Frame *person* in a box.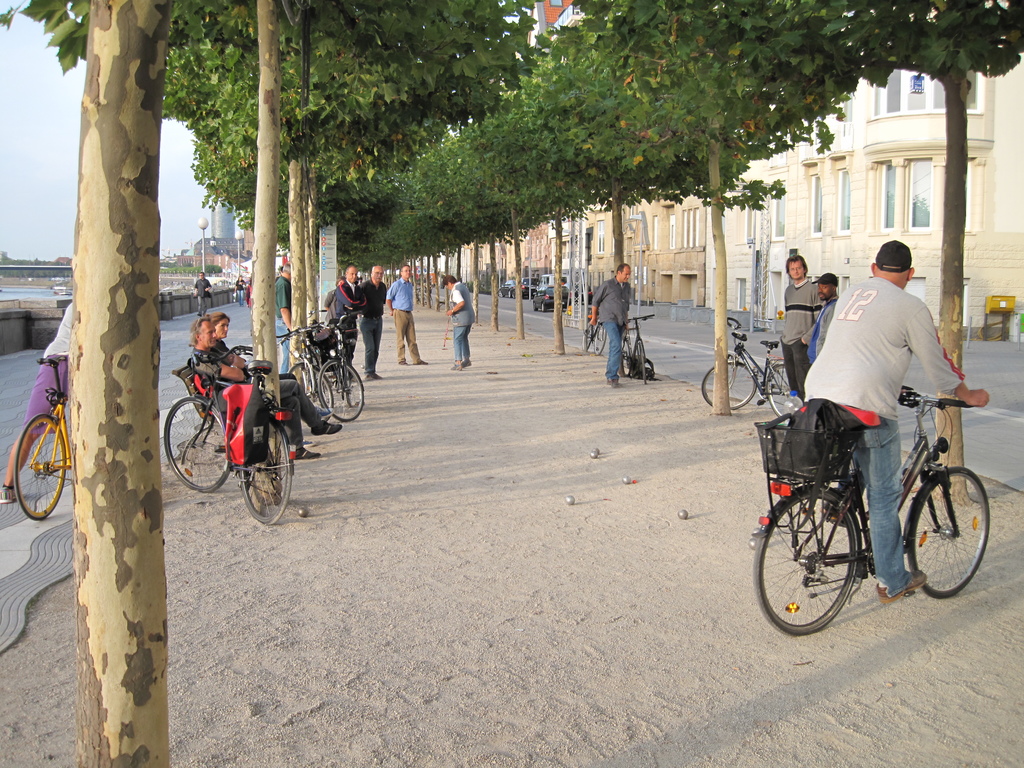
region(184, 317, 340, 459).
